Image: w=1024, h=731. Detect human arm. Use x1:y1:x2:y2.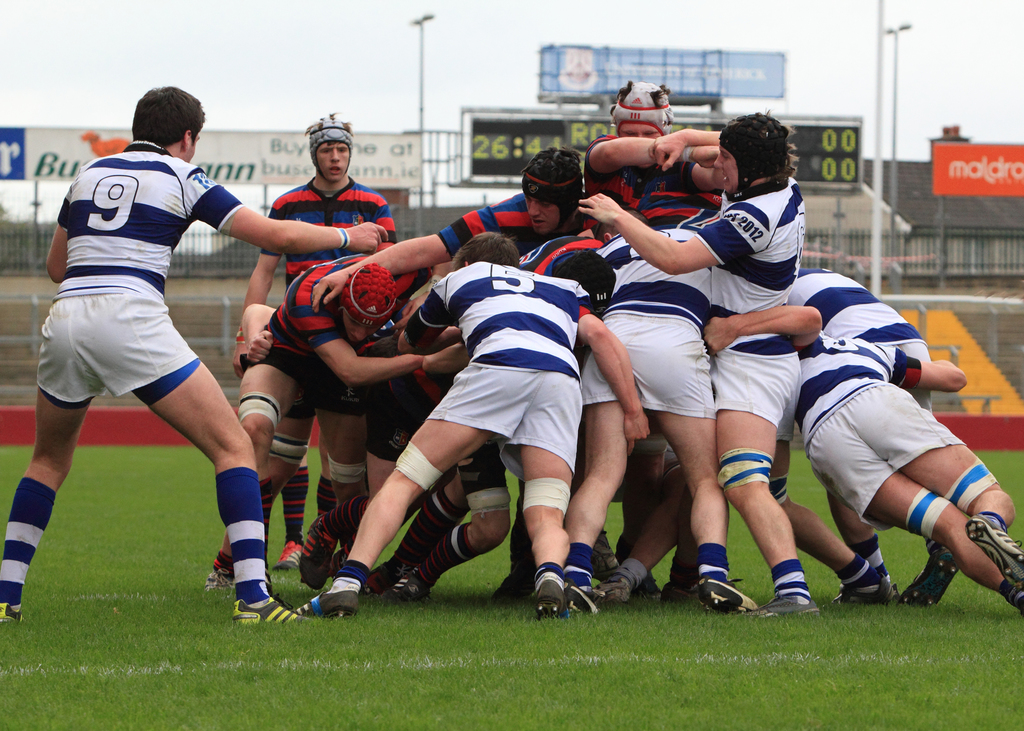
684:161:725:193.
